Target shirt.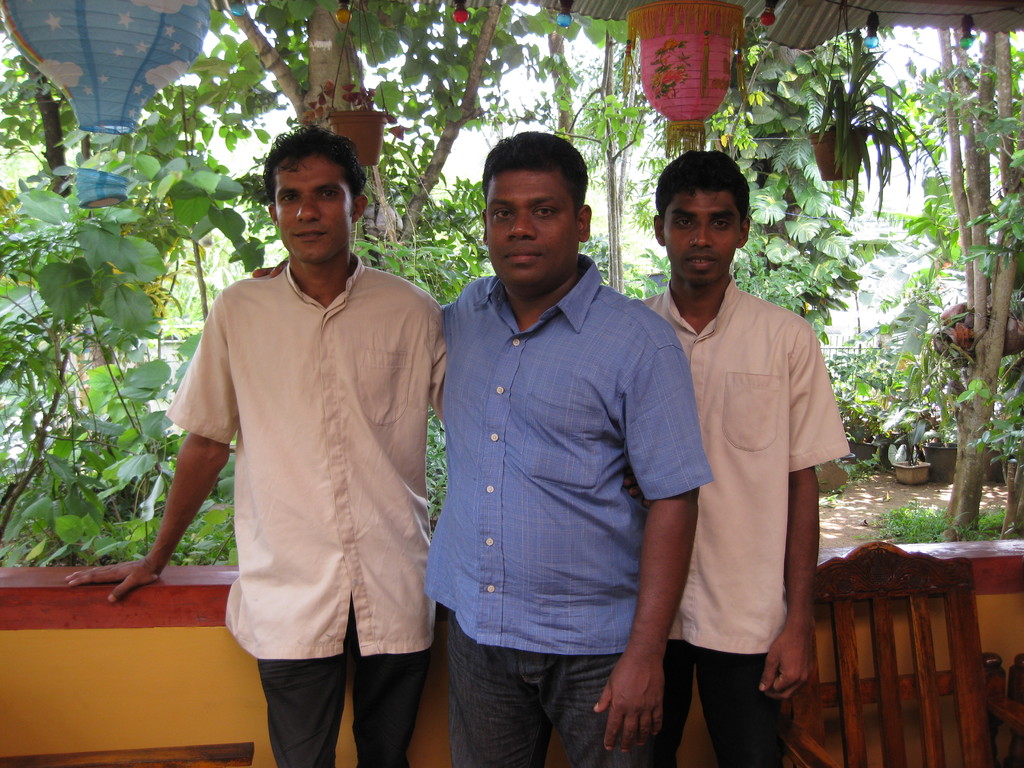
Target region: 160/227/445/686.
